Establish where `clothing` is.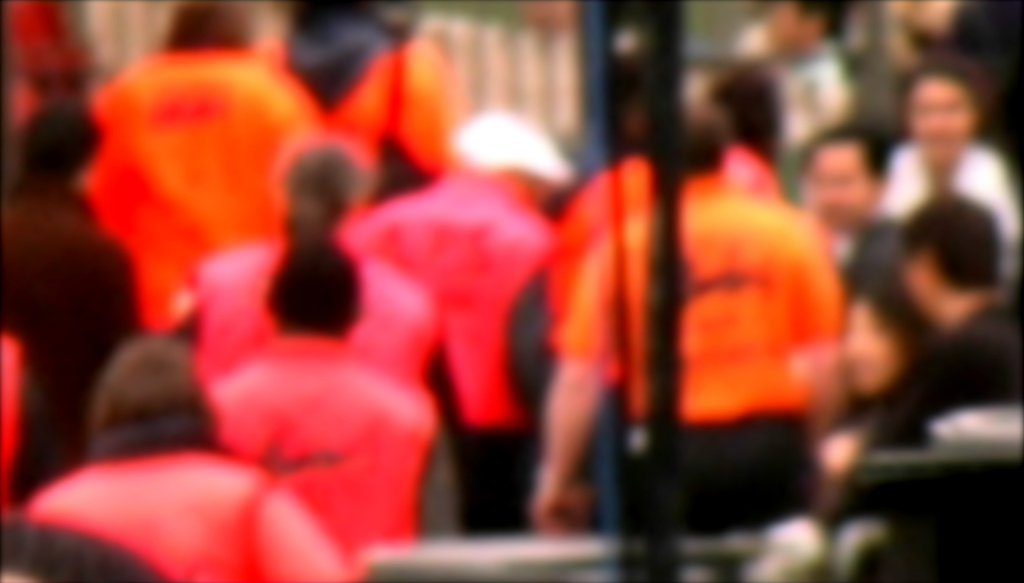
Established at bbox(540, 181, 868, 570).
